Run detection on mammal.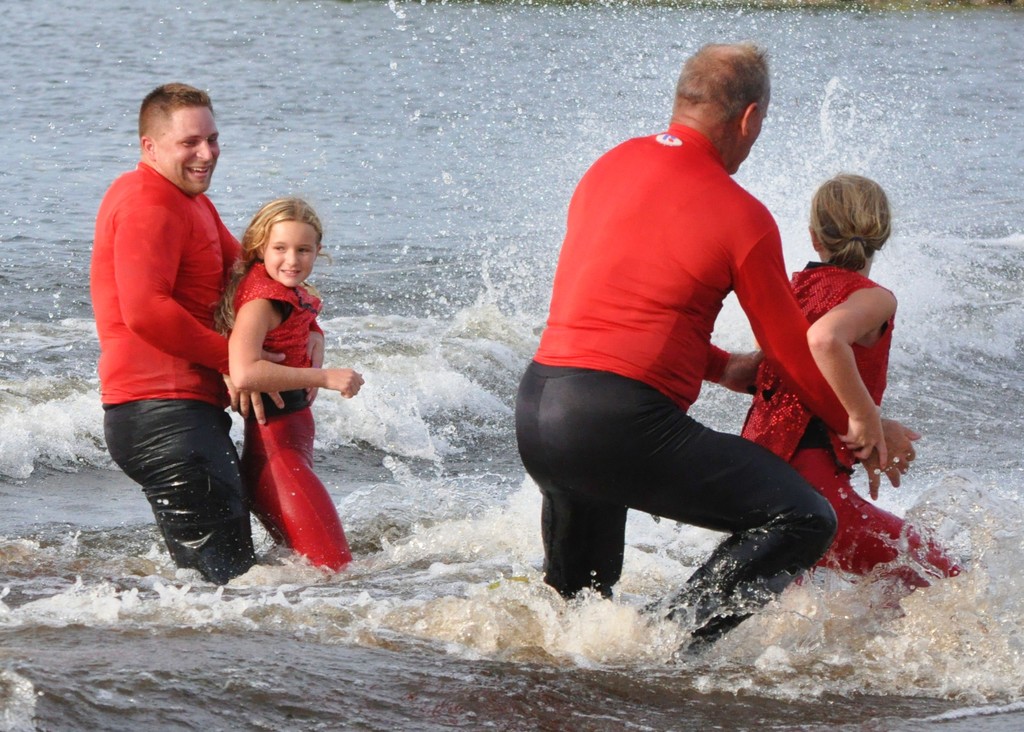
Result: BBox(224, 191, 367, 578).
